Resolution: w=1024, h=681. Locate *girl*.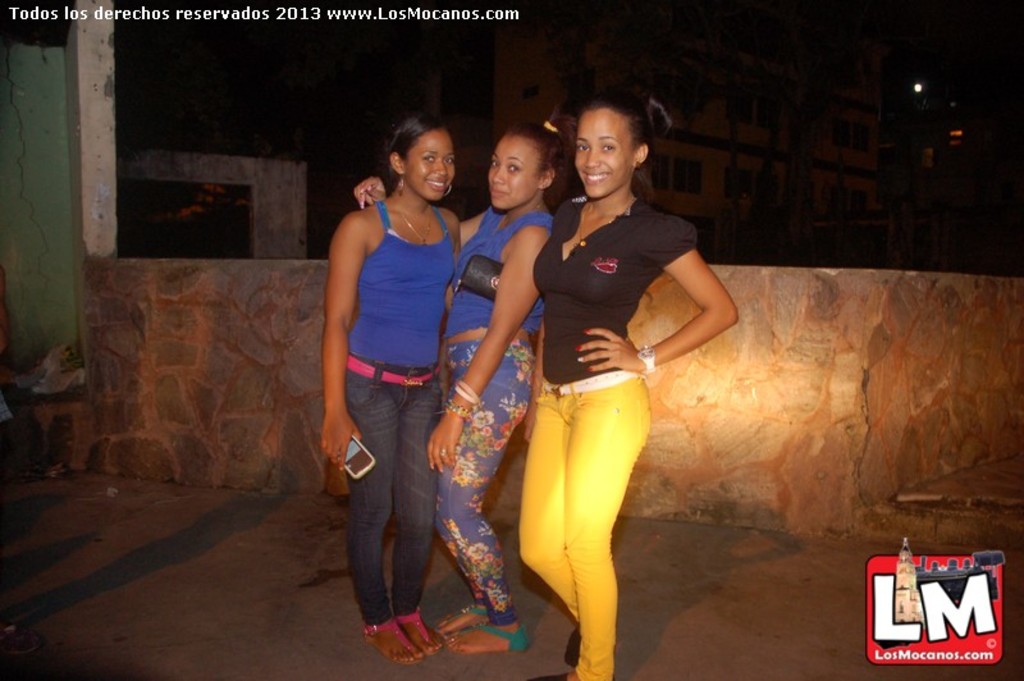
(left=534, top=93, right=733, bottom=680).
